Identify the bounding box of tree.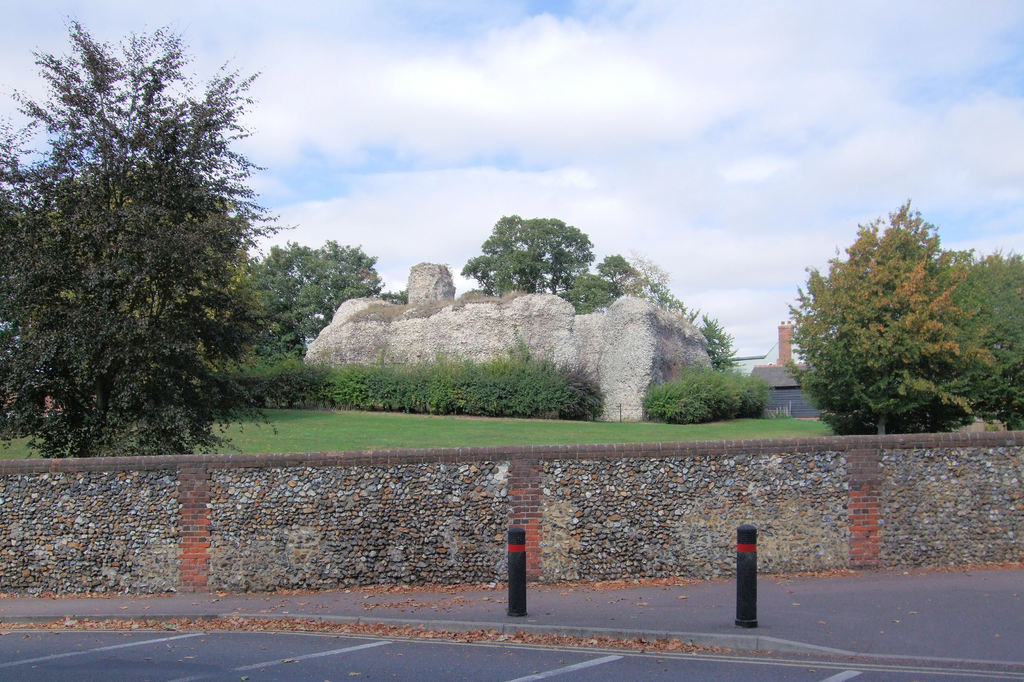
<bbox>785, 197, 1004, 439</bbox>.
